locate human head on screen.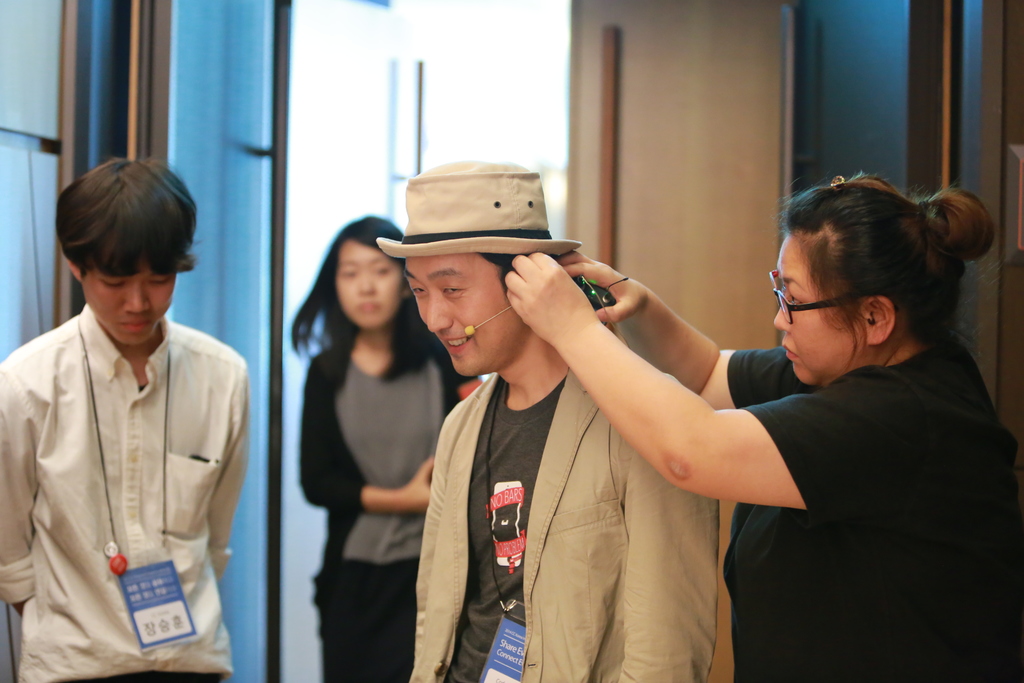
On screen at <box>404,161,556,377</box>.
